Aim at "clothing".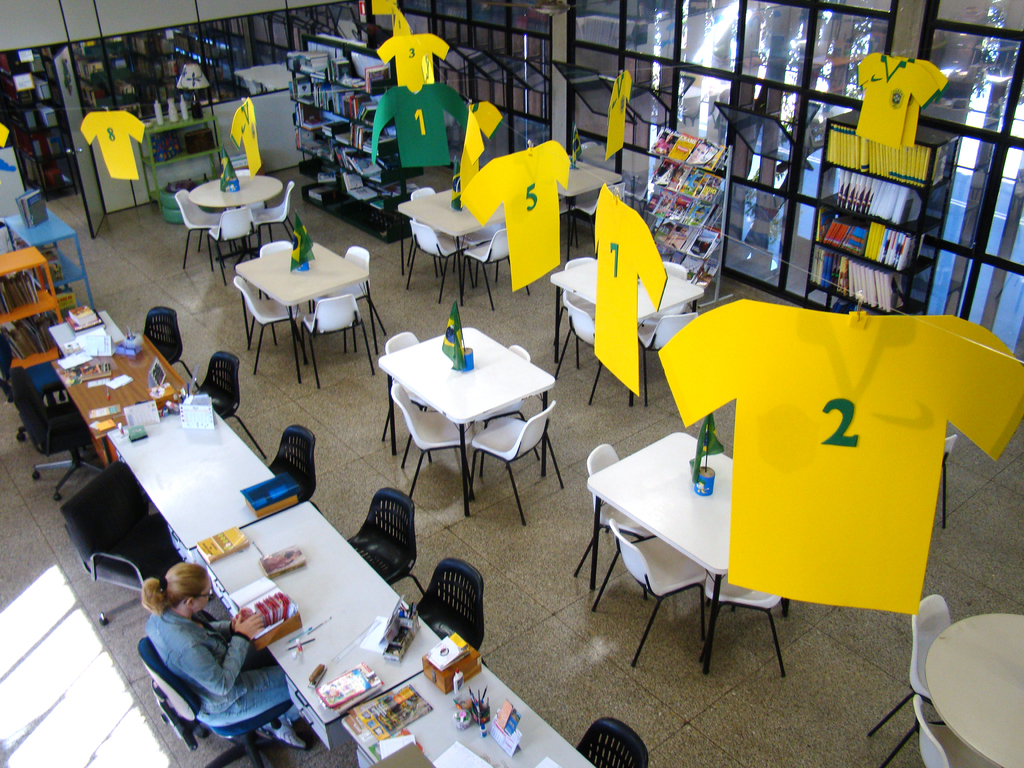
Aimed at (376,29,451,93).
